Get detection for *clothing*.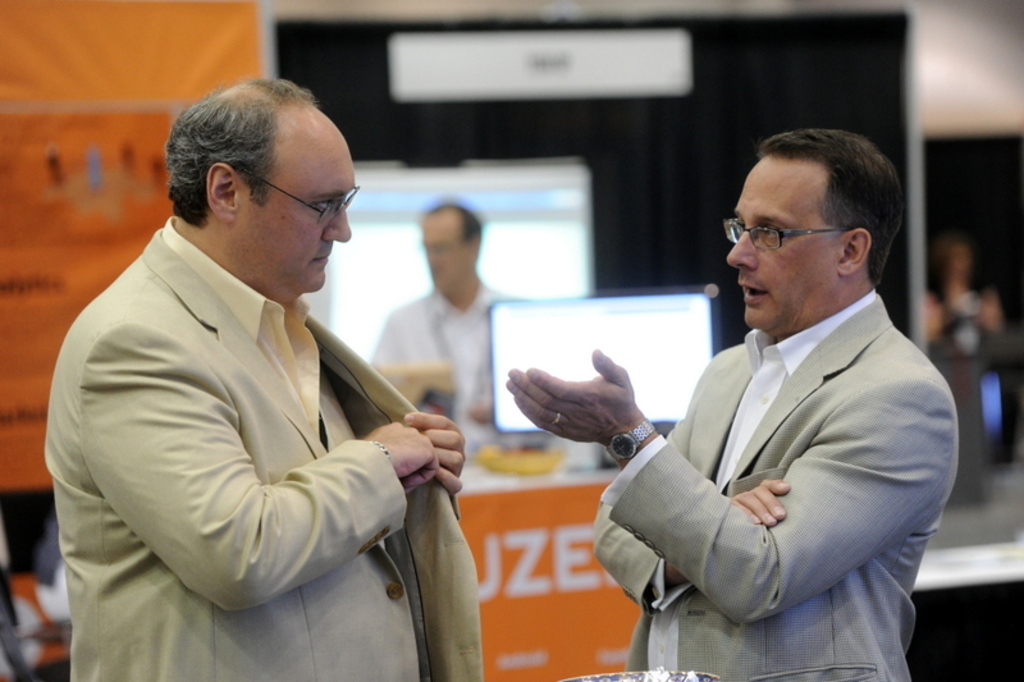
Detection: 54 188 458 660.
